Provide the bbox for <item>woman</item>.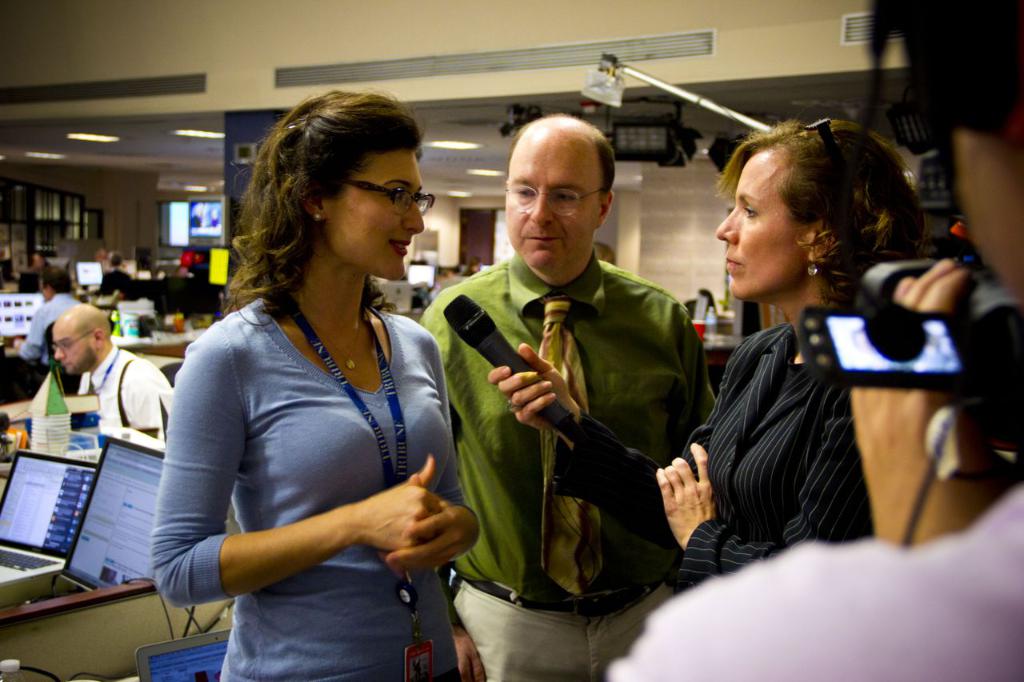
(145, 90, 472, 681).
